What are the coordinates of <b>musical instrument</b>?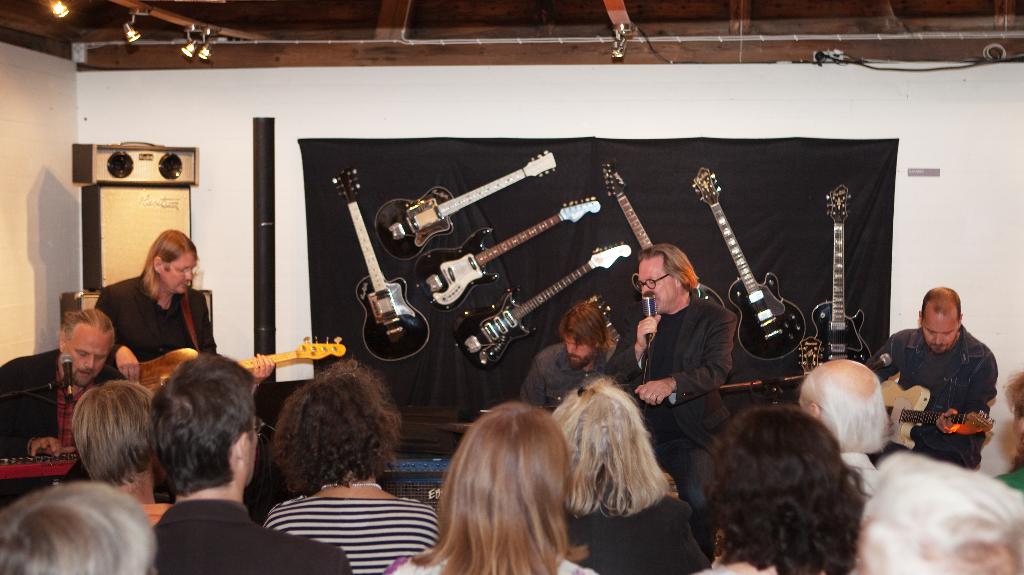
bbox=[116, 335, 351, 404].
